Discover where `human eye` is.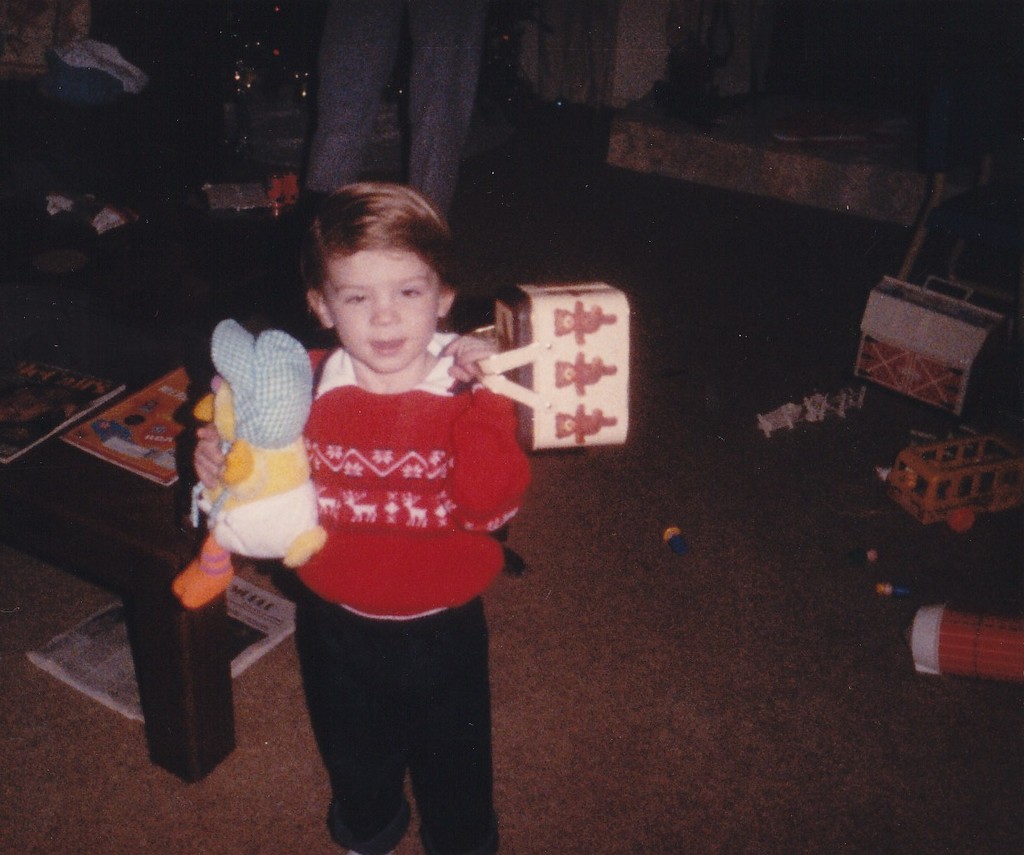
Discovered at <box>340,291,370,308</box>.
